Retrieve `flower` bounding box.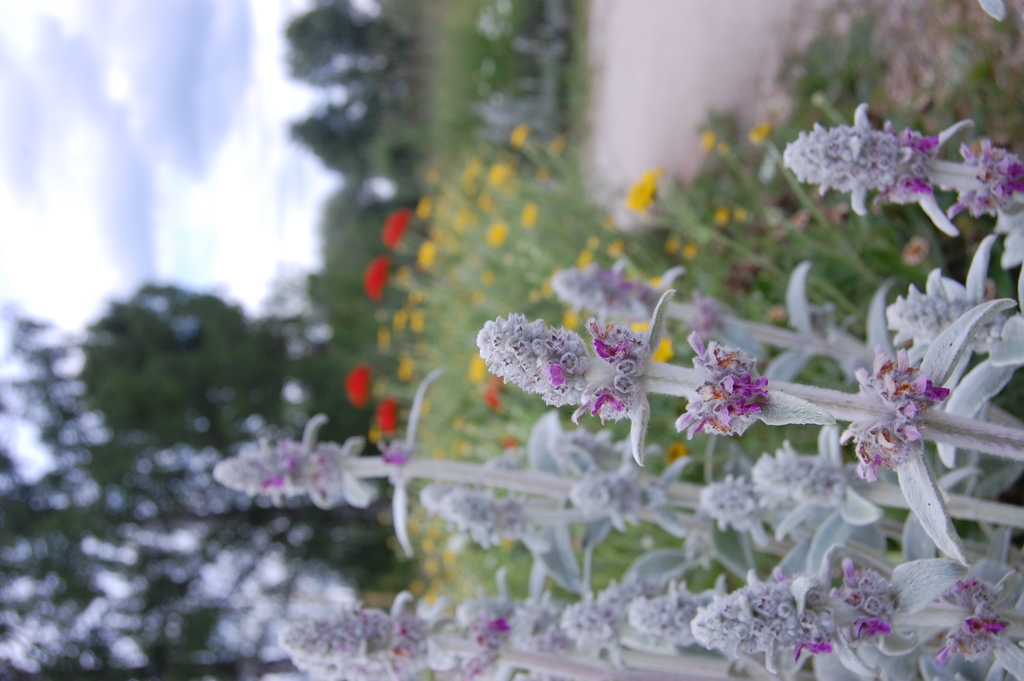
Bounding box: rect(534, 284, 550, 293).
